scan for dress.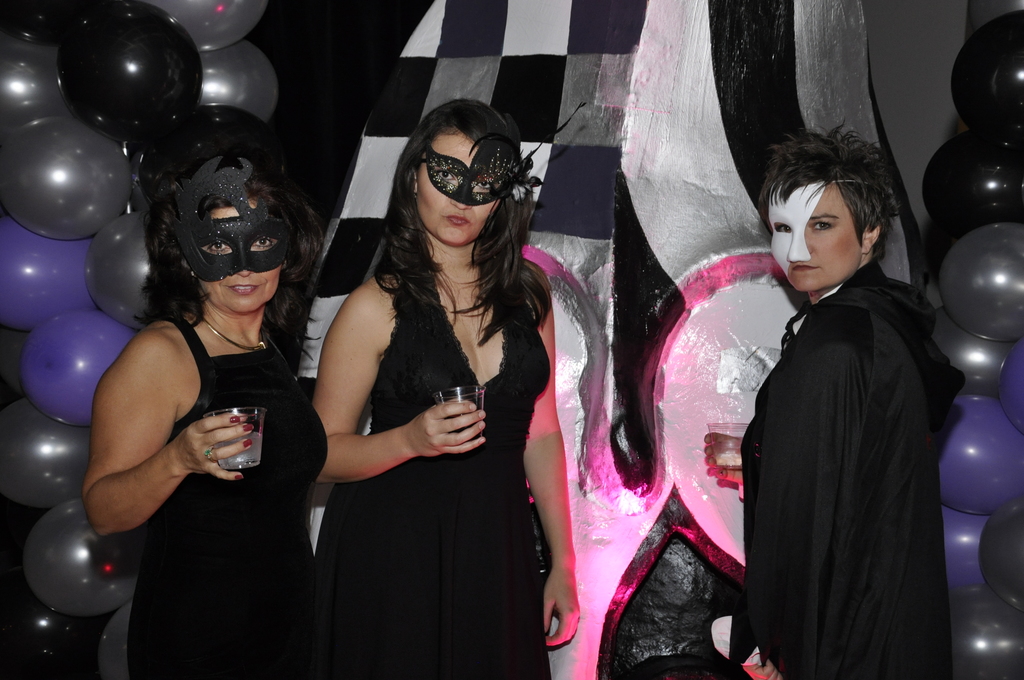
Scan result: detection(138, 312, 325, 679).
